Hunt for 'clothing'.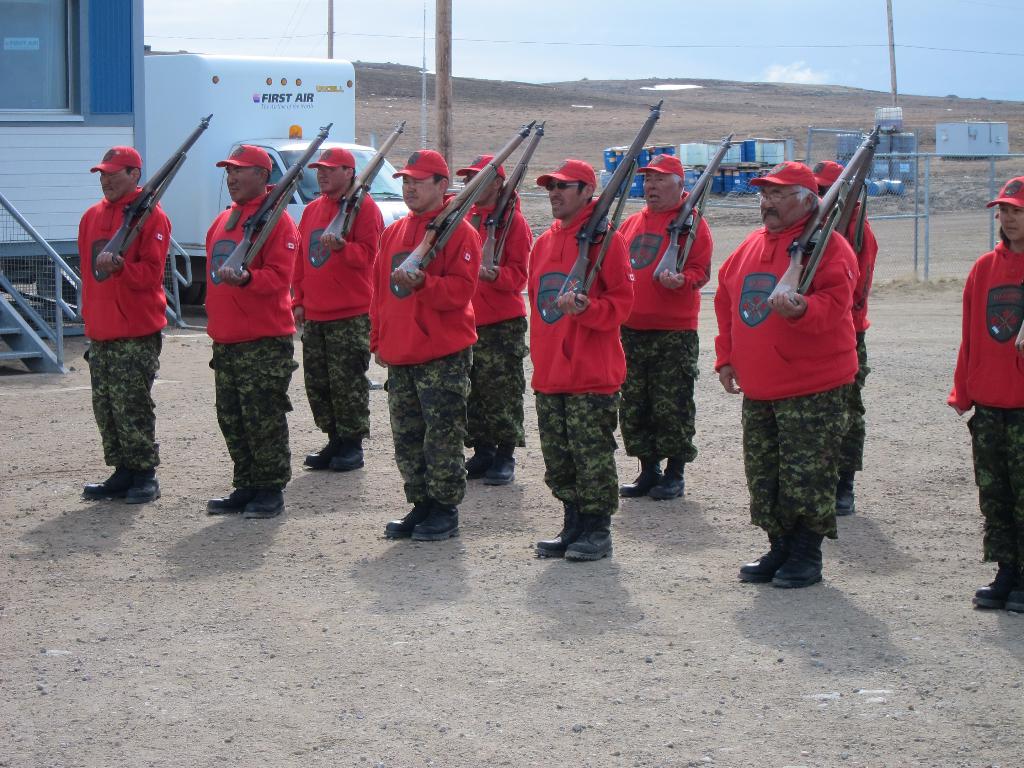
Hunted down at box=[357, 195, 486, 504].
